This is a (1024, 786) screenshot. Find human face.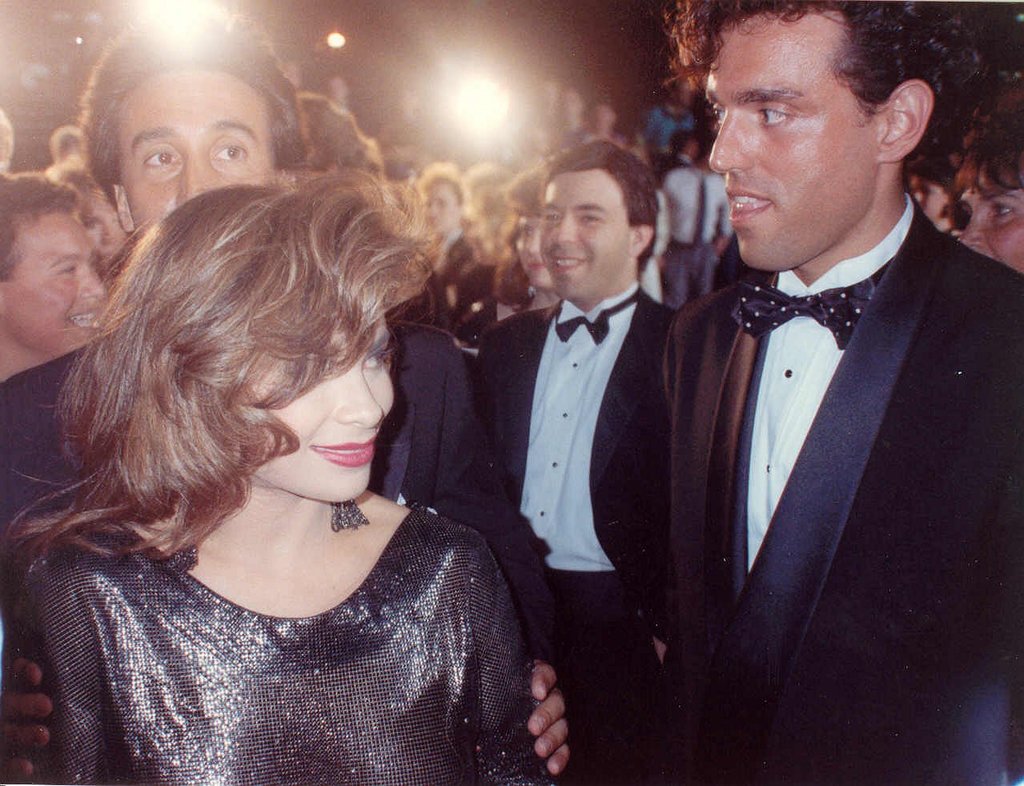
Bounding box: {"left": 954, "top": 174, "right": 1023, "bottom": 270}.
